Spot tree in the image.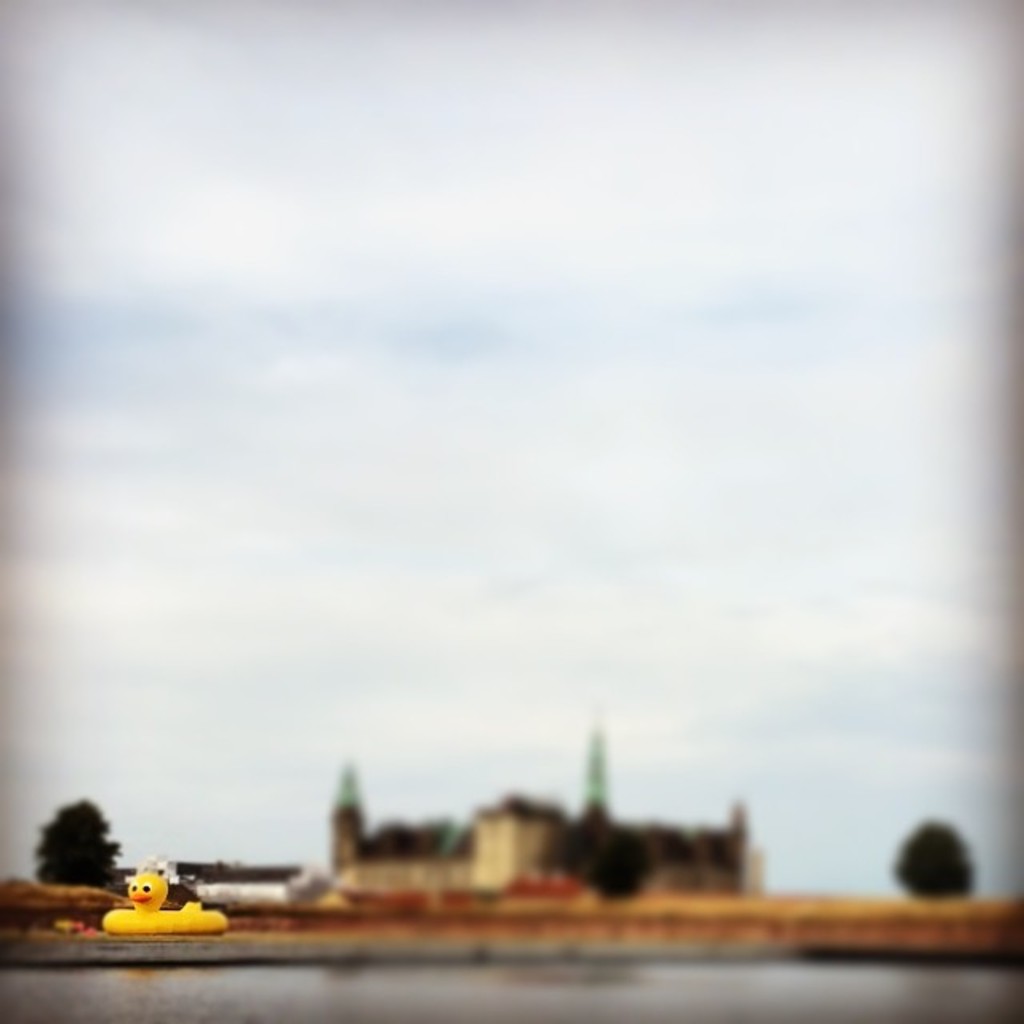
tree found at 331 821 480 870.
